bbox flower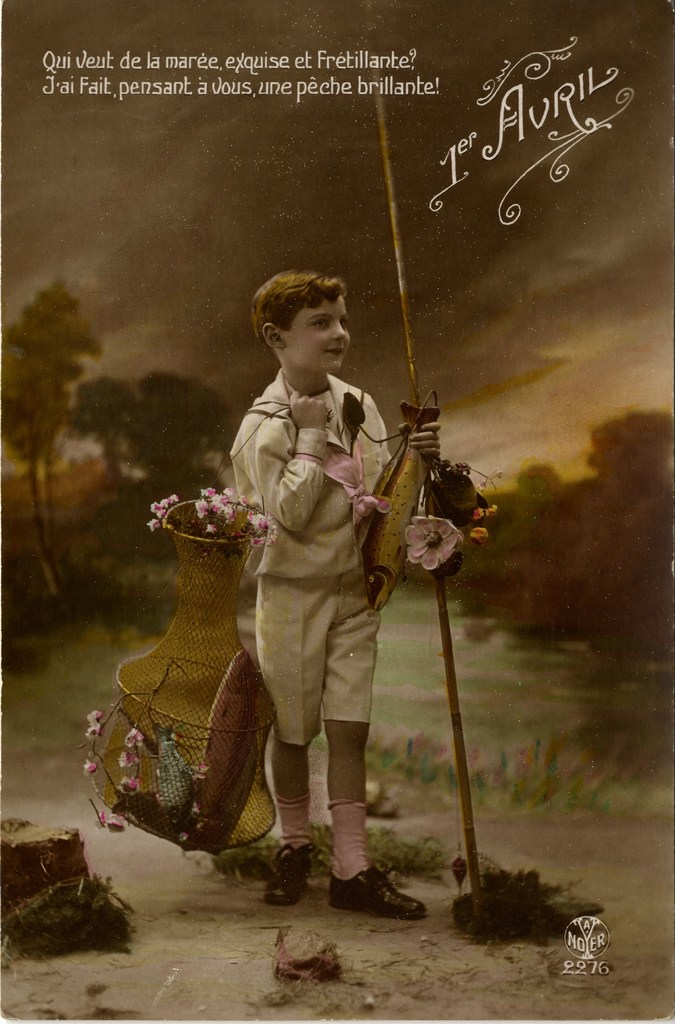
box(491, 467, 505, 481)
